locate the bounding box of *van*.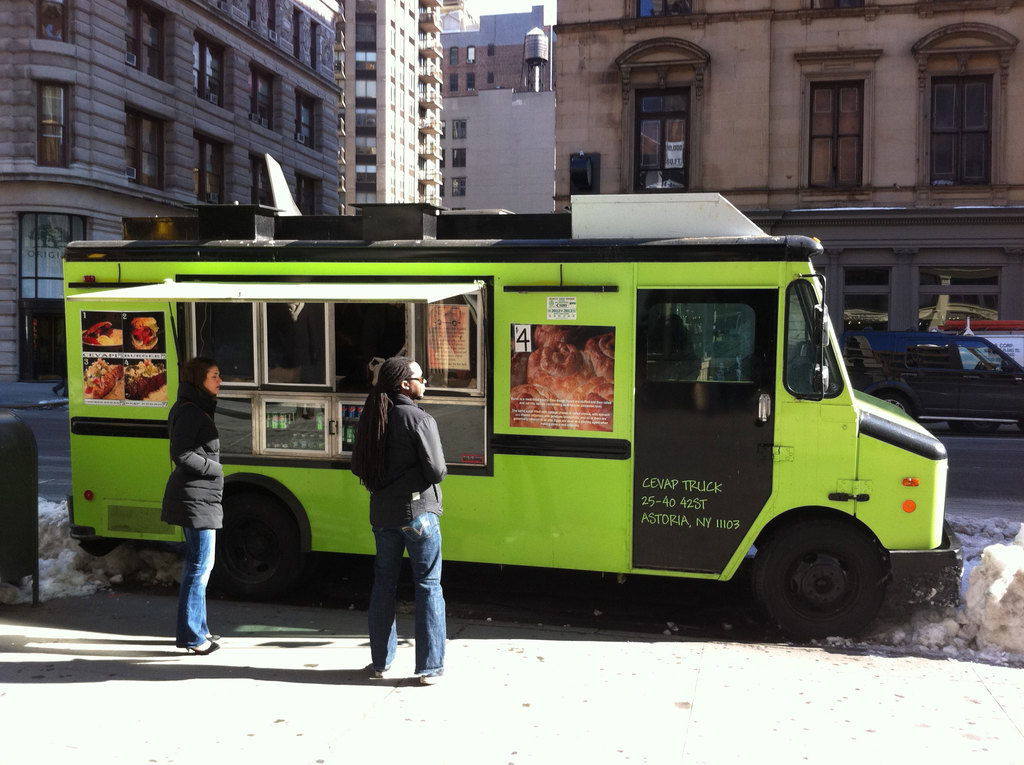
Bounding box: select_region(842, 330, 1023, 435).
